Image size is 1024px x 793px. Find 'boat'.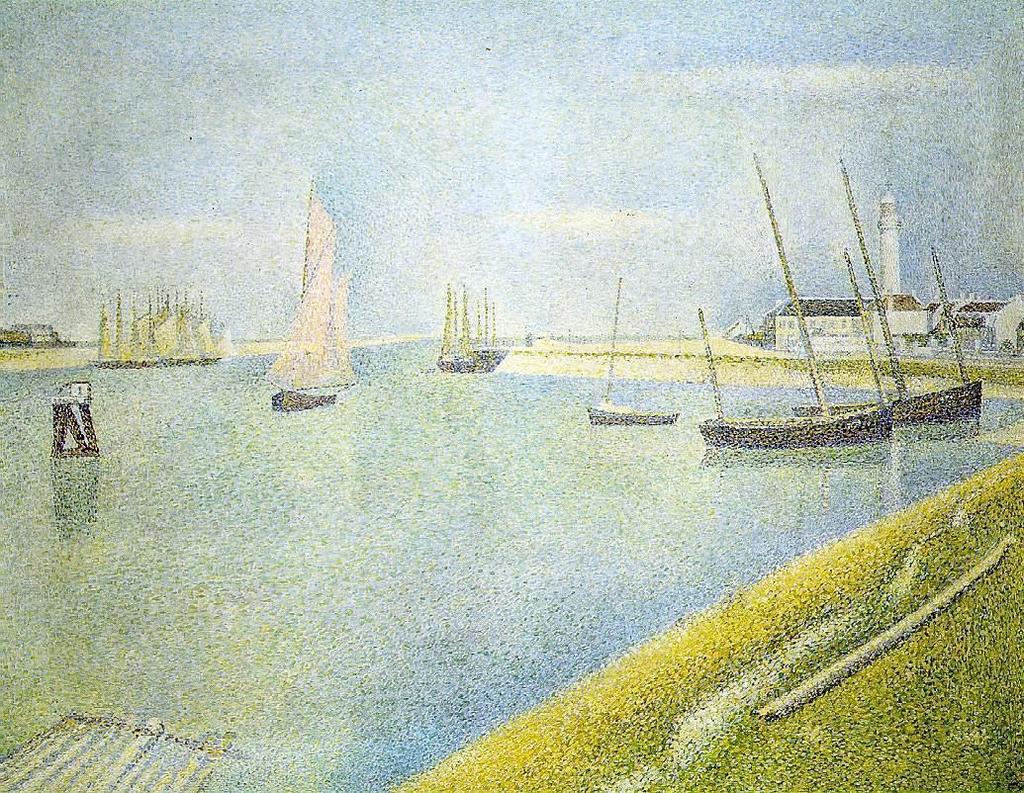
(270, 180, 359, 408).
